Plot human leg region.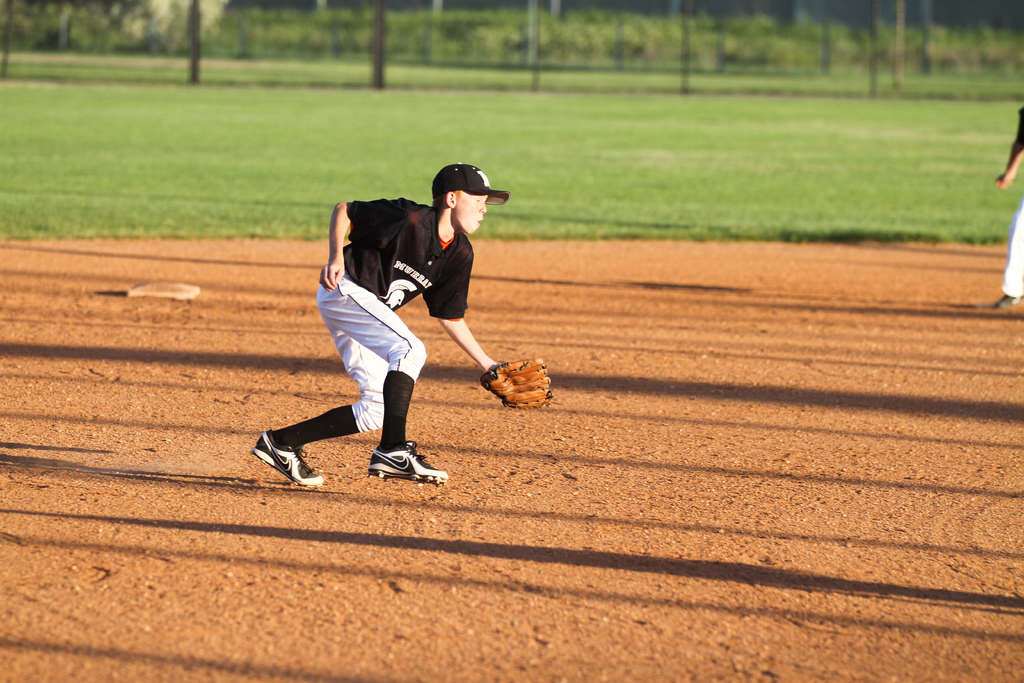
Plotted at [left=252, top=340, right=379, bottom=490].
